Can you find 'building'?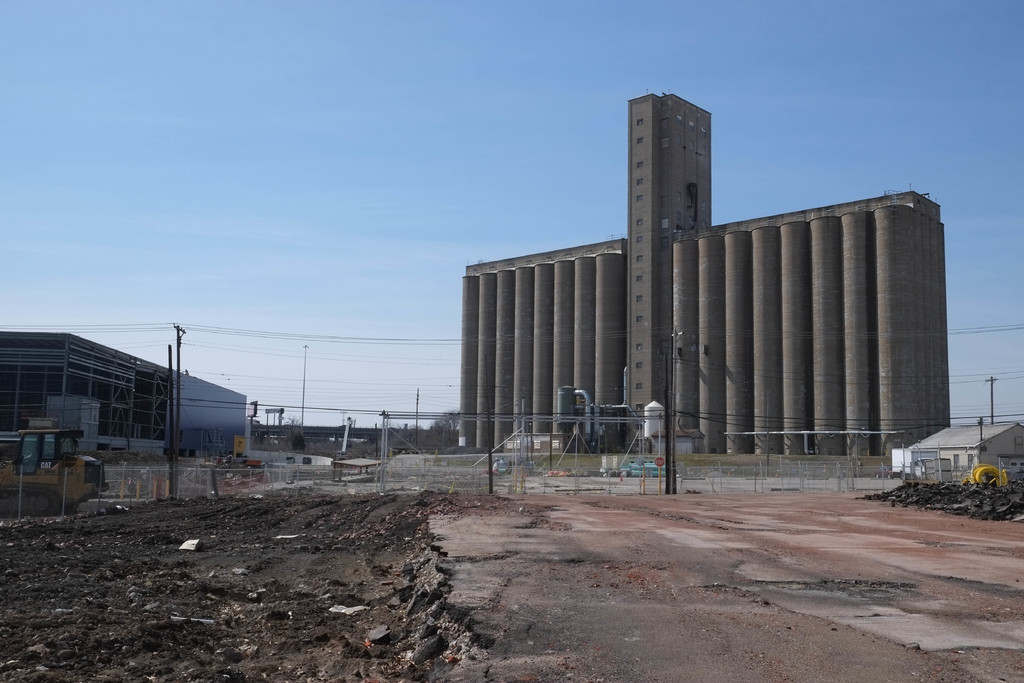
Yes, bounding box: <bbox>0, 334, 178, 452</bbox>.
